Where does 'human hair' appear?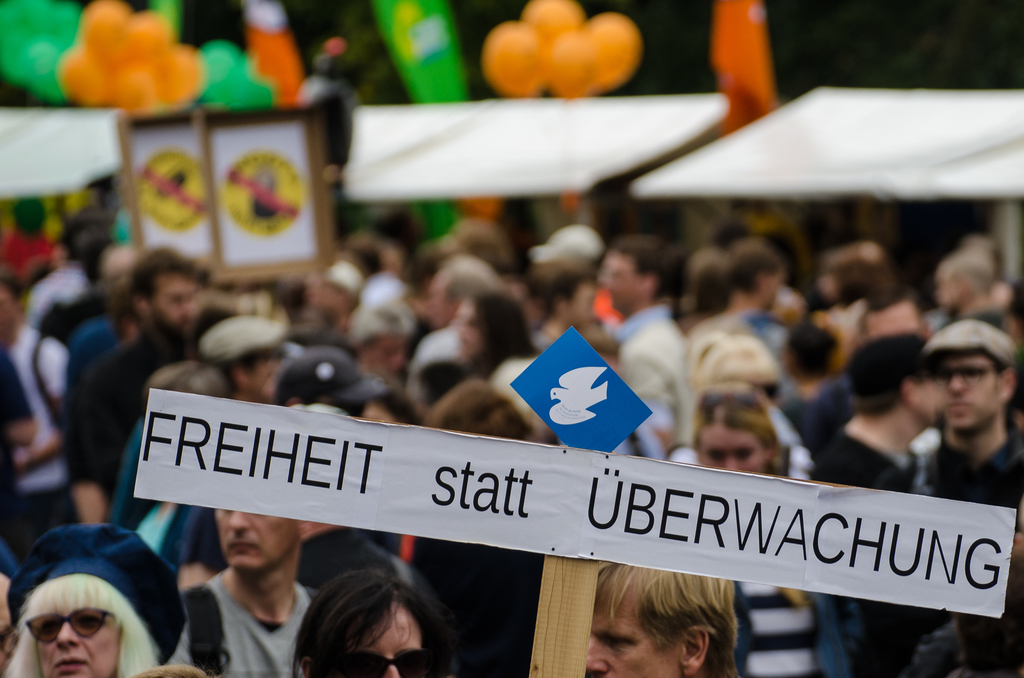
Appears at (596,563,746,677).
